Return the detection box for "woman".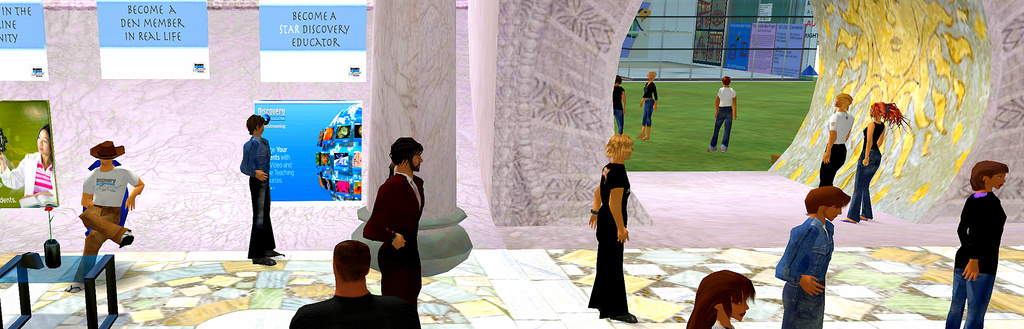
crop(831, 108, 906, 233).
